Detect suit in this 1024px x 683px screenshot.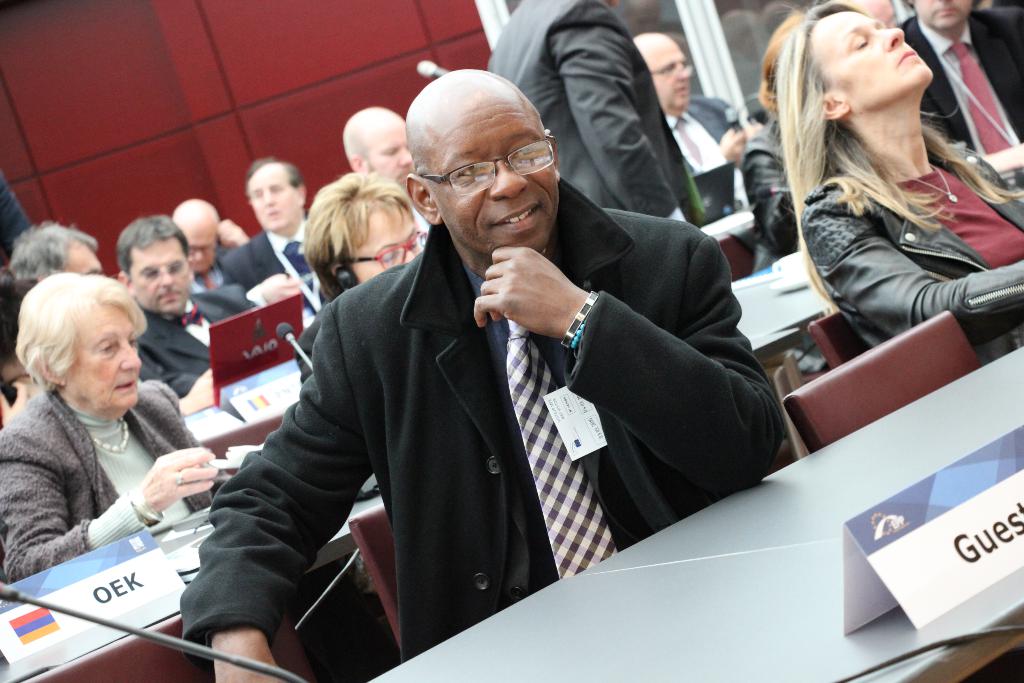
Detection: 140/288/266/411.
